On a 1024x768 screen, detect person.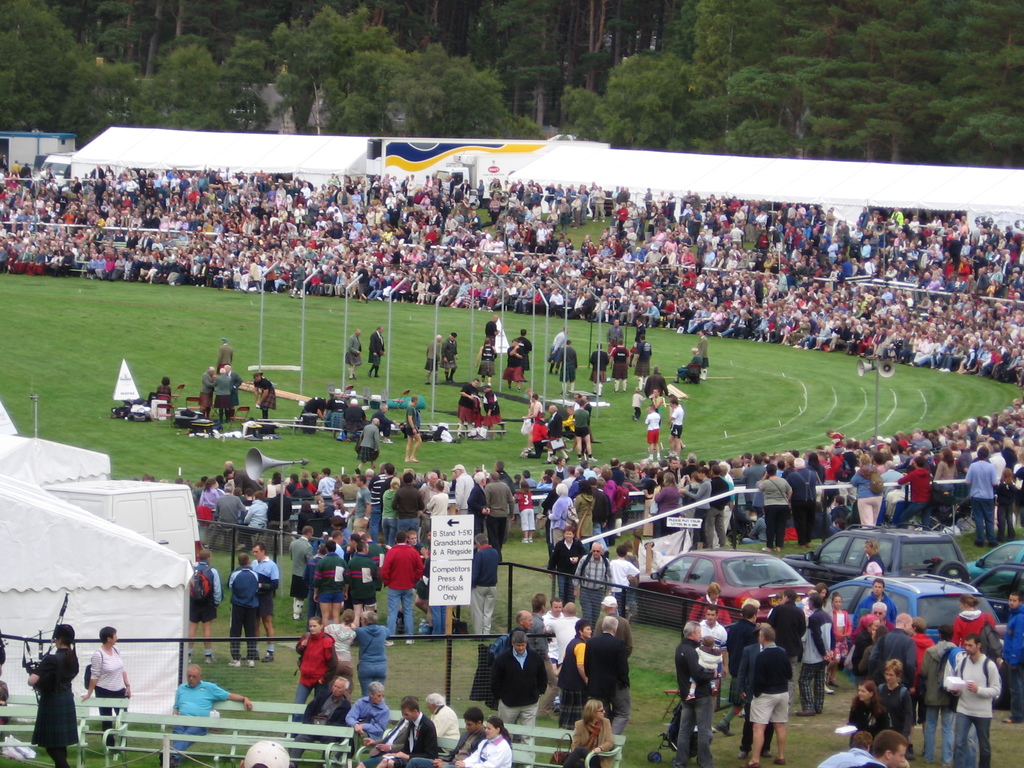
box=[326, 387, 343, 426].
